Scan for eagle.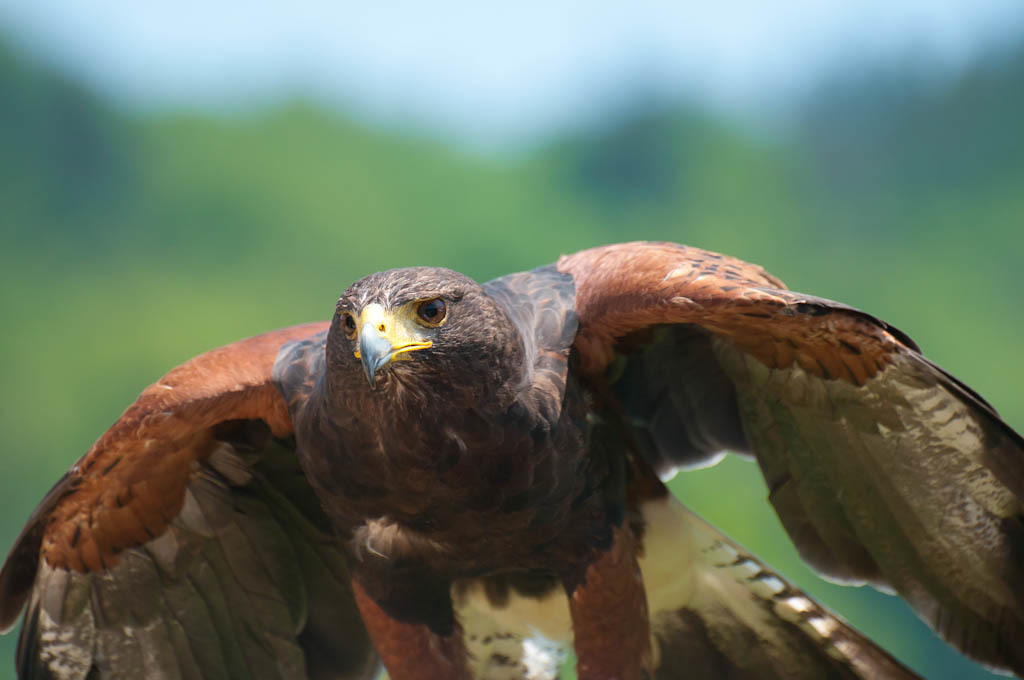
Scan result: [x1=0, y1=238, x2=1023, y2=679].
